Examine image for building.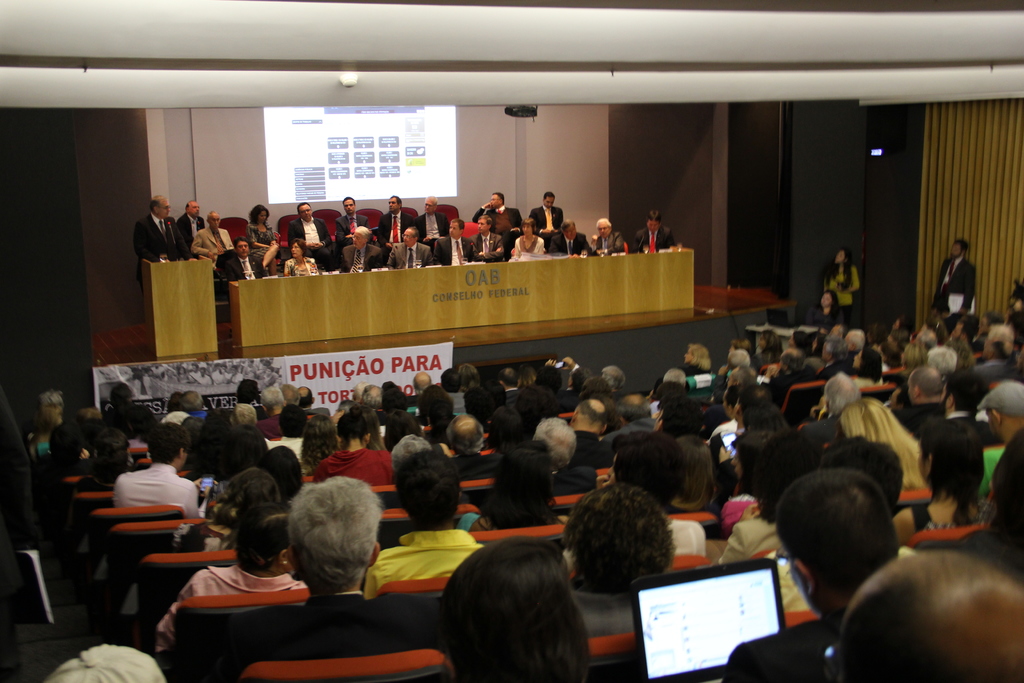
Examination result: [0,0,1023,682].
